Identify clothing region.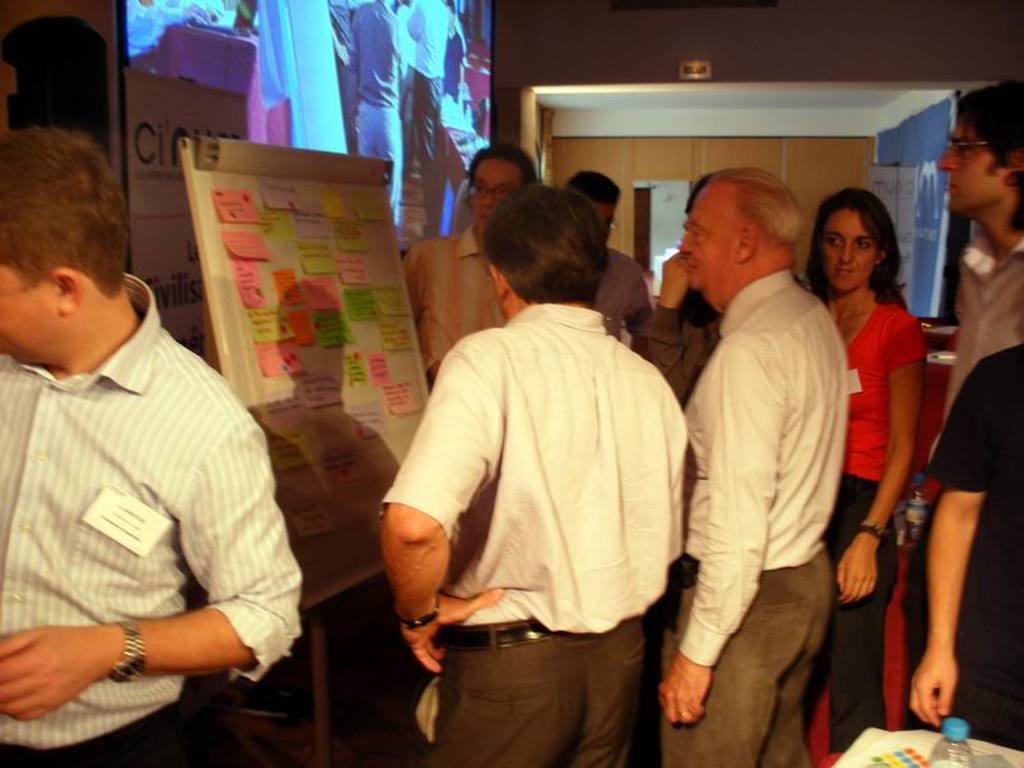
Region: (left=393, top=224, right=541, bottom=392).
